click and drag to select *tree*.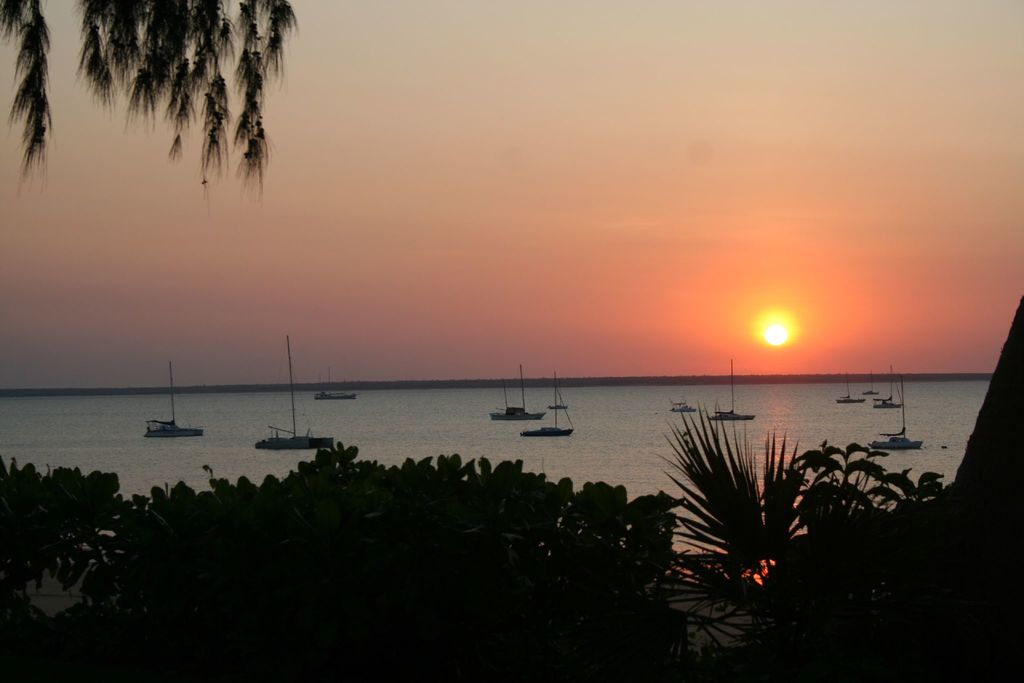
Selection: (1, 0, 295, 195).
